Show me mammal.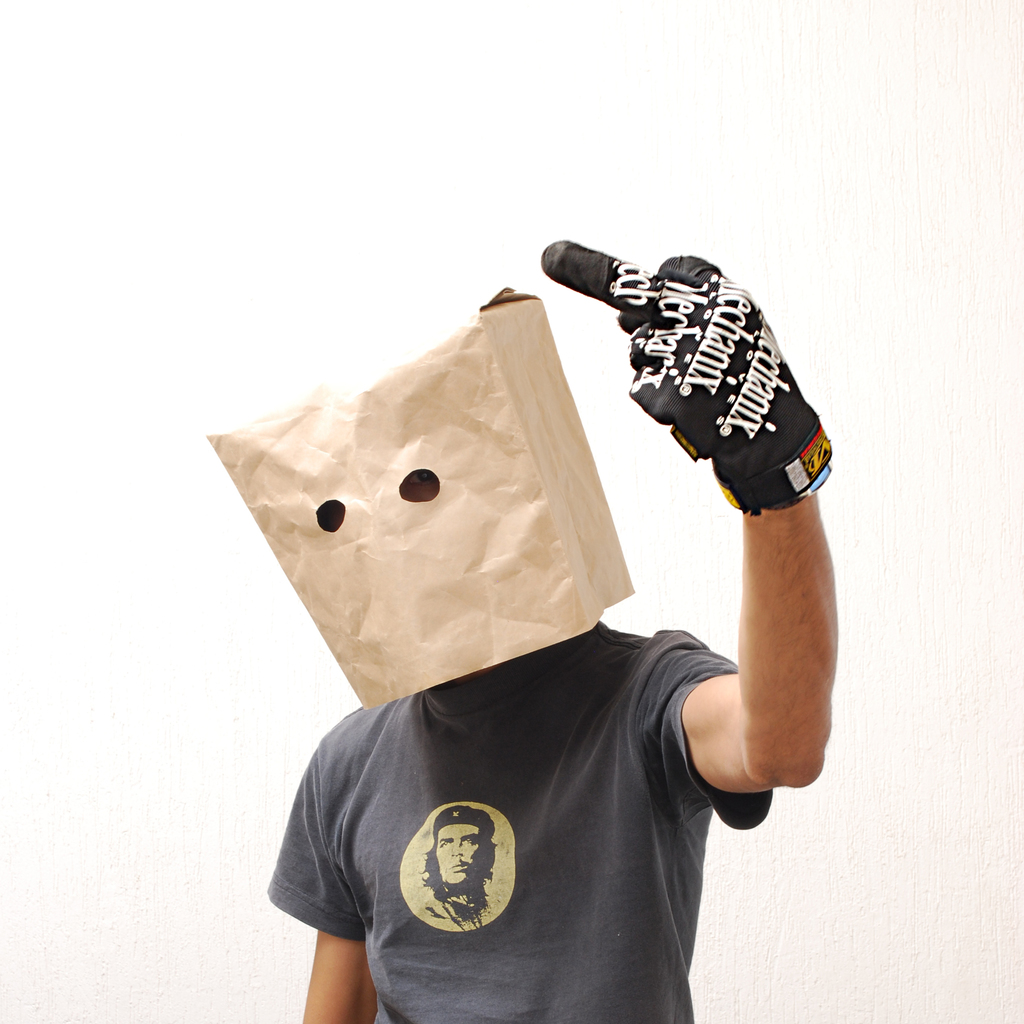
mammal is here: 195, 227, 888, 966.
